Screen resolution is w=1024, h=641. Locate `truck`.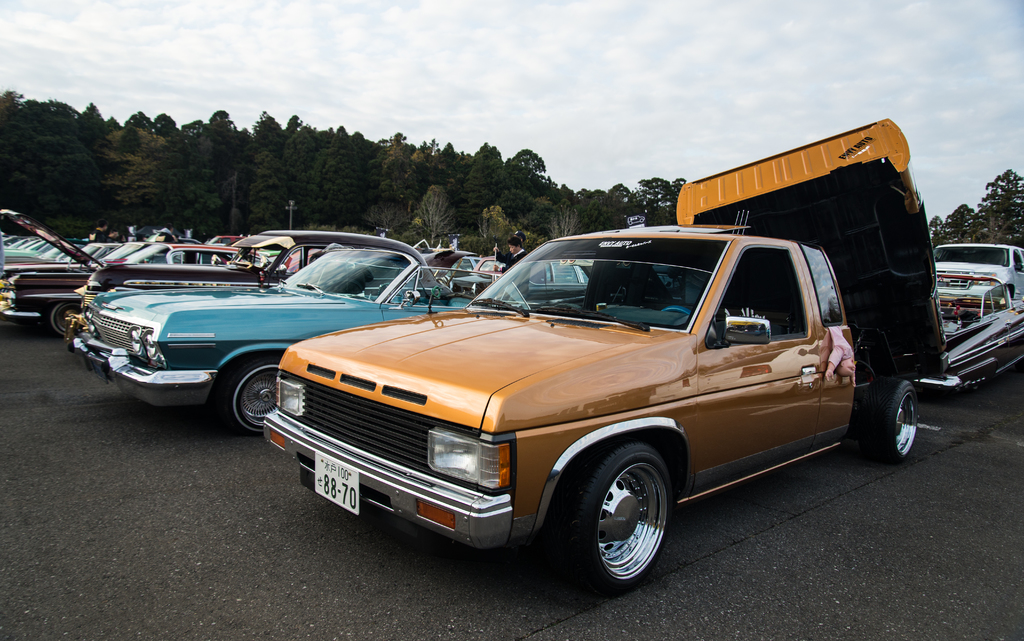
(919,264,1023,390).
